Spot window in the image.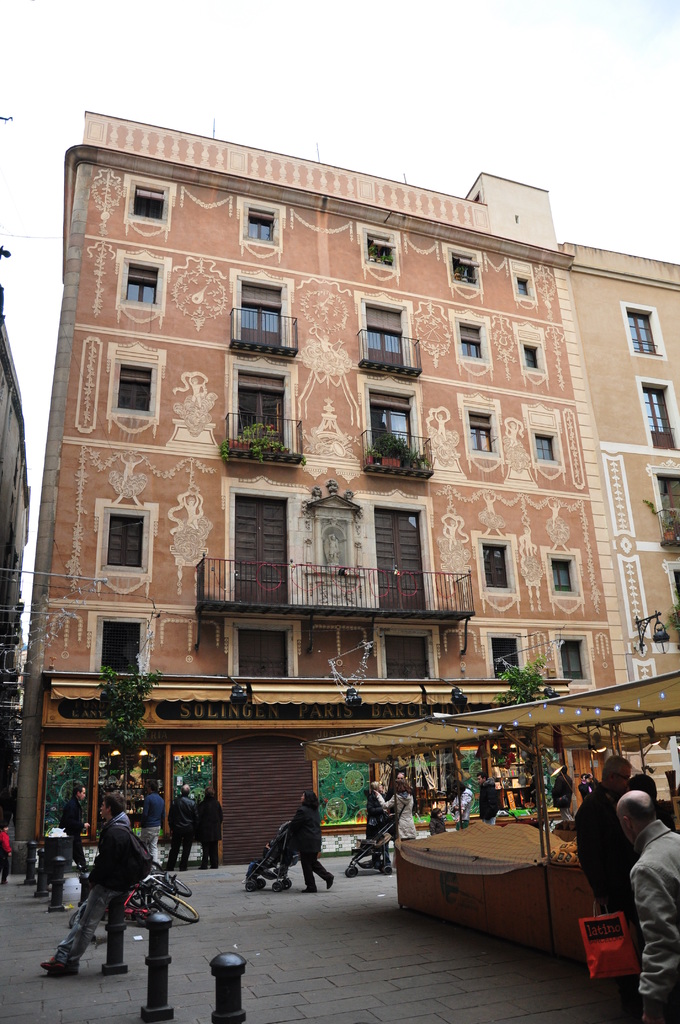
window found at l=238, t=280, r=296, b=344.
